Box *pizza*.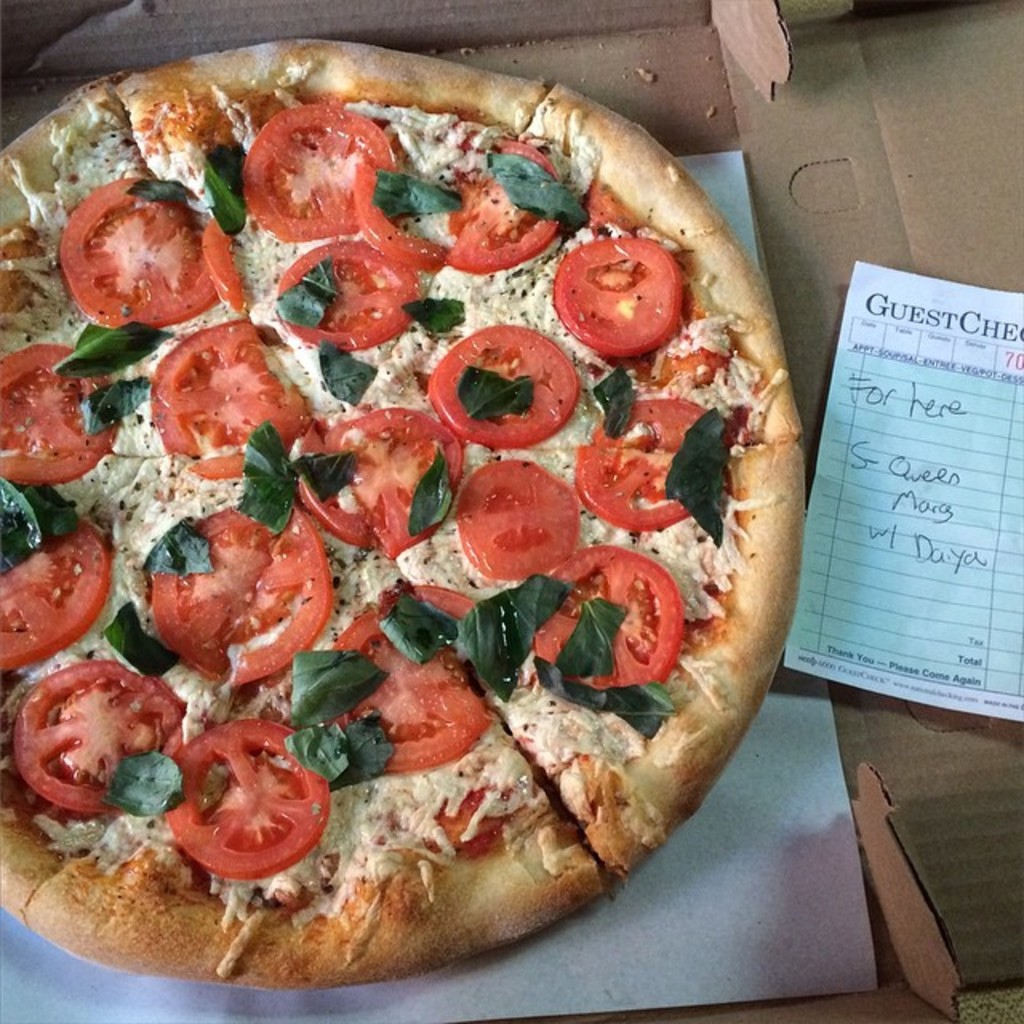
crop(381, 437, 806, 859).
